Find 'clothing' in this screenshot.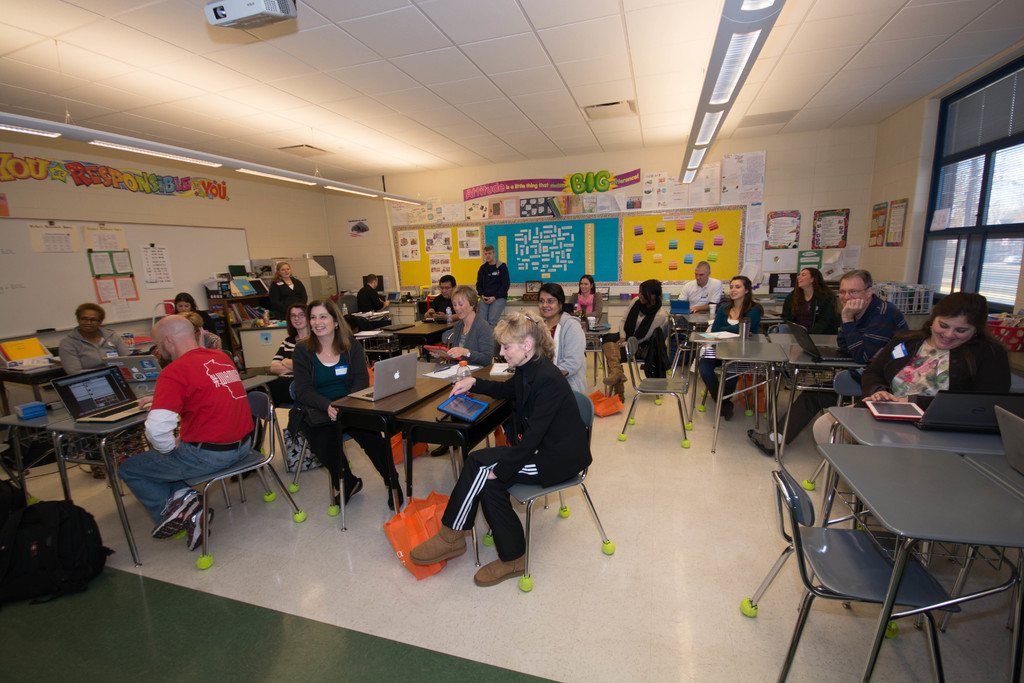
The bounding box for 'clothing' is left=779, top=288, right=836, bottom=333.
